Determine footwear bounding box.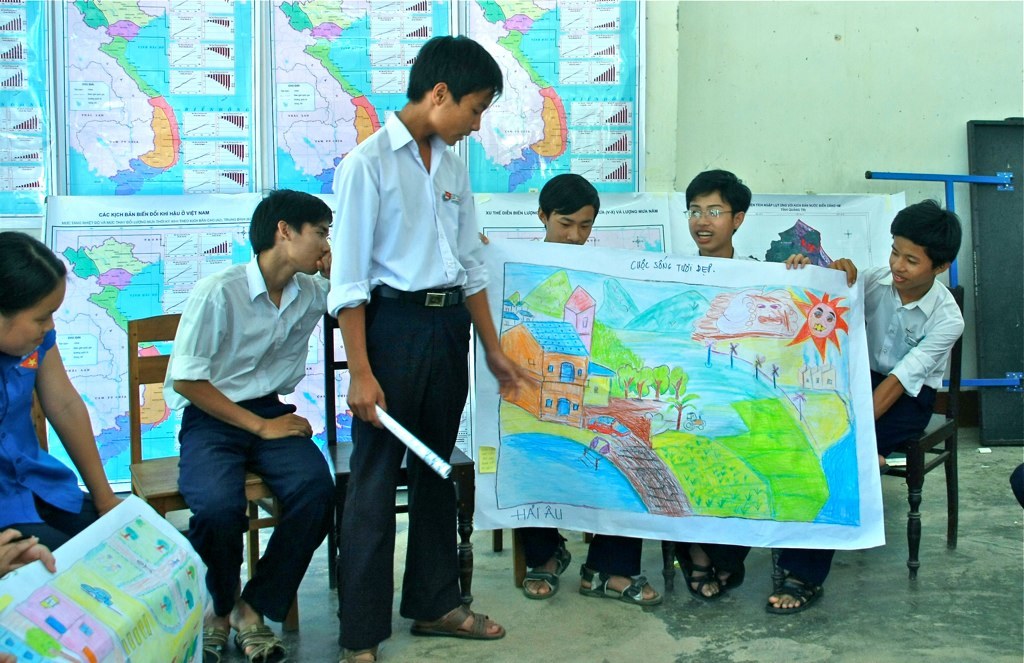
Determined: 766, 567, 831, 616.
